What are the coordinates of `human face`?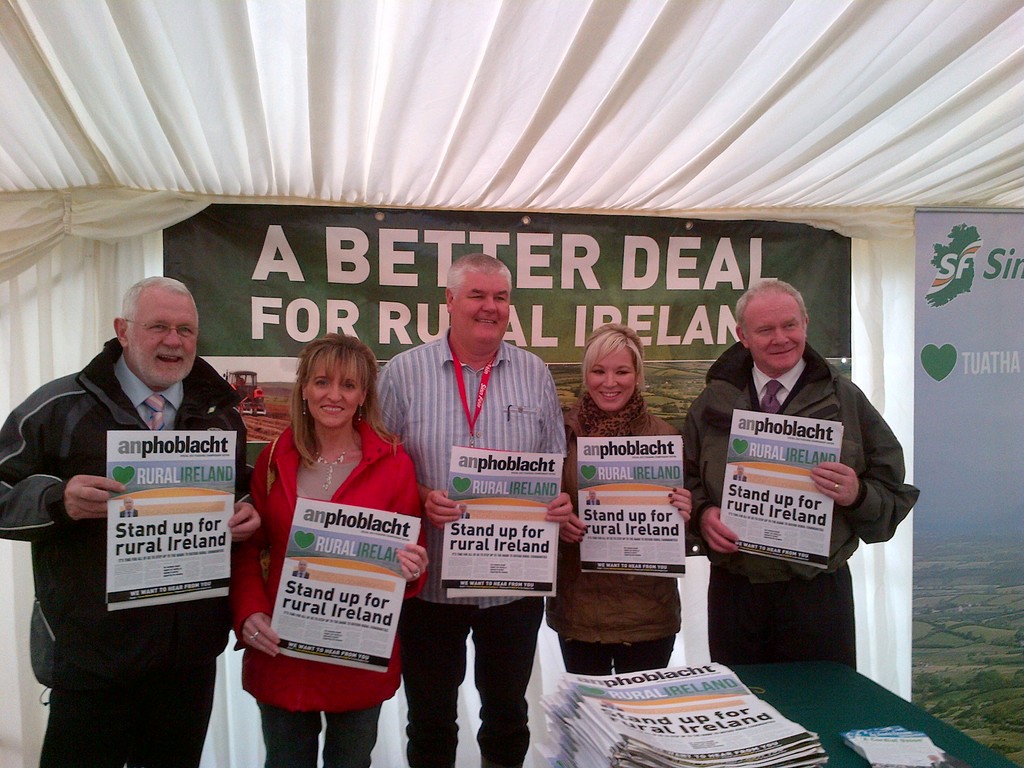
454/275/511/355.
